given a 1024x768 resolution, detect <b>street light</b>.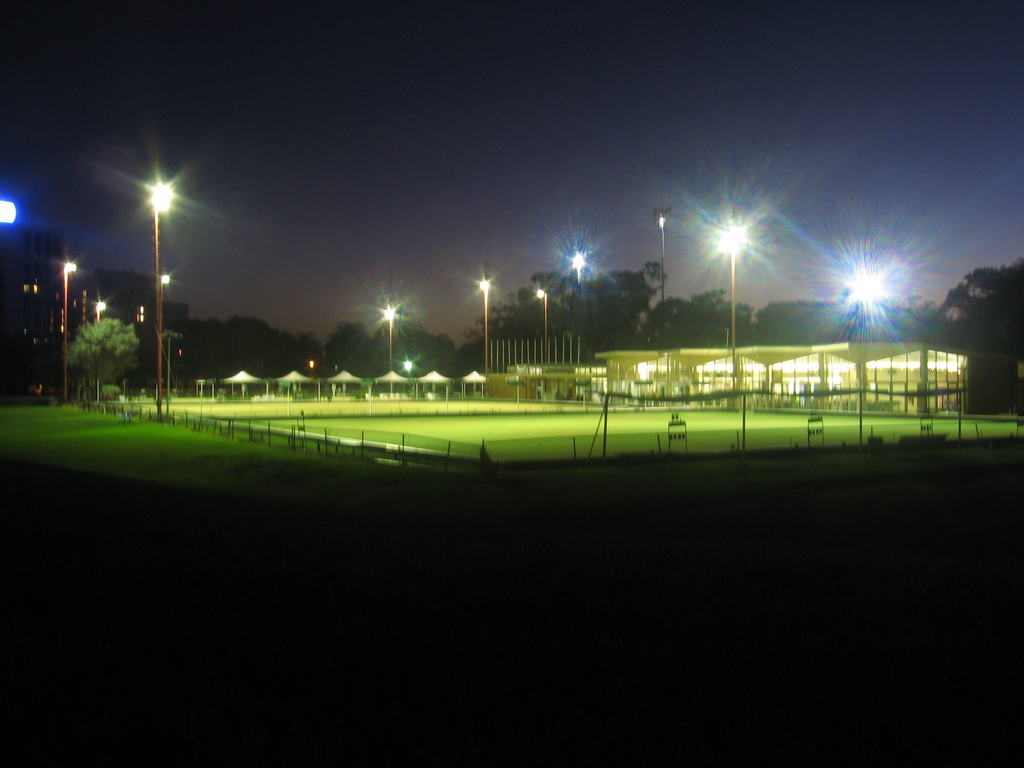
detection(380, 299, 404, 394).
